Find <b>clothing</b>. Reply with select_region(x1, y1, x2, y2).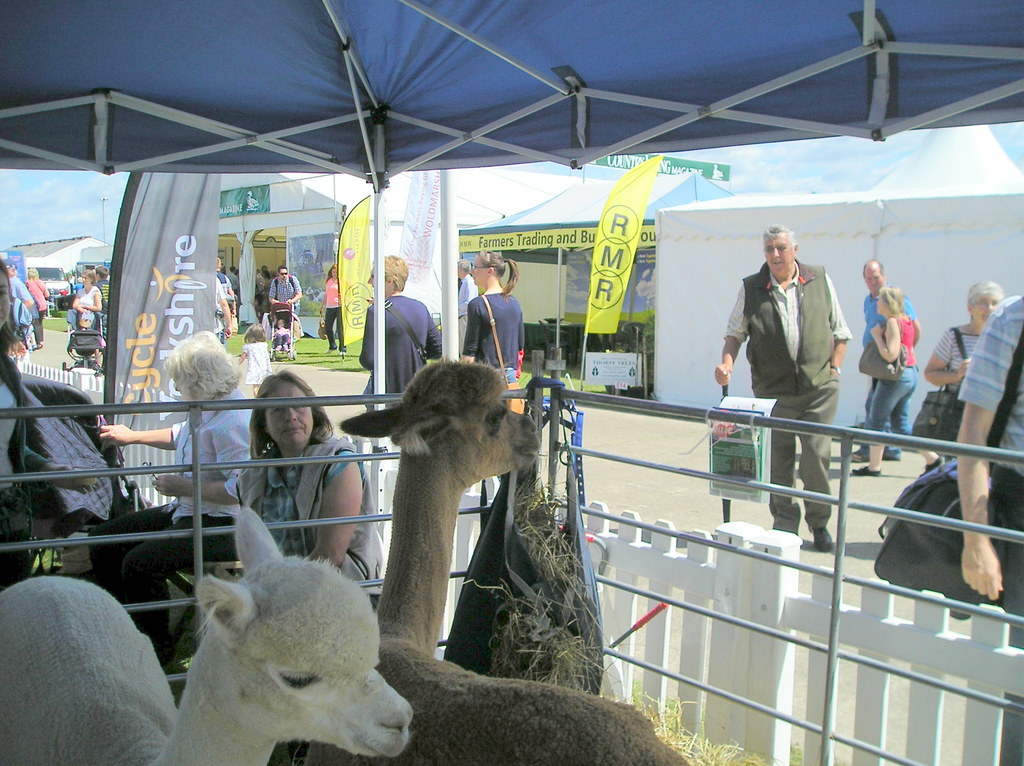
select_region(924, 320, 989, 401).
